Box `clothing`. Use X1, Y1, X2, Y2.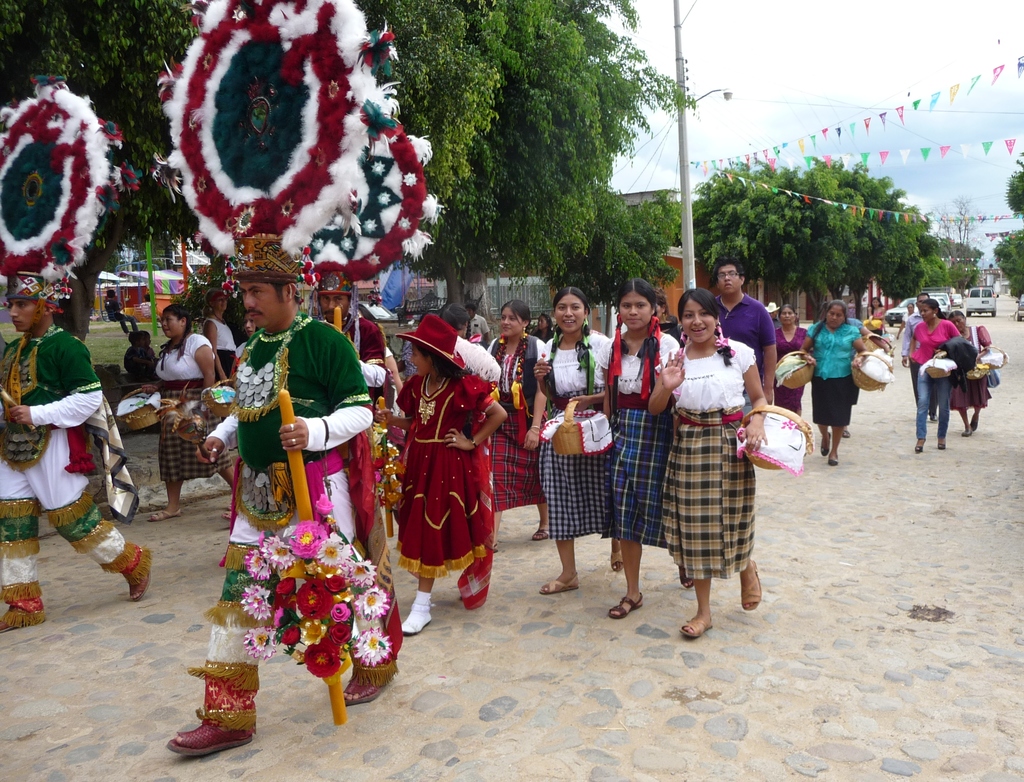
809, 321, 863, 431.
